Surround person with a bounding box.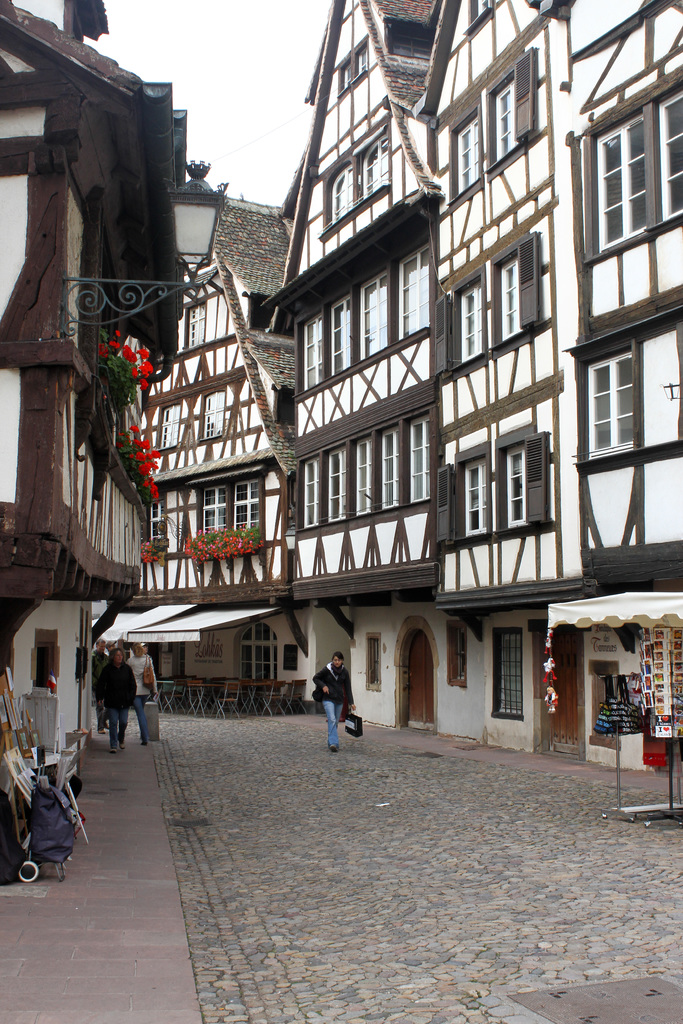
crop(108, 639, 117, 651).
